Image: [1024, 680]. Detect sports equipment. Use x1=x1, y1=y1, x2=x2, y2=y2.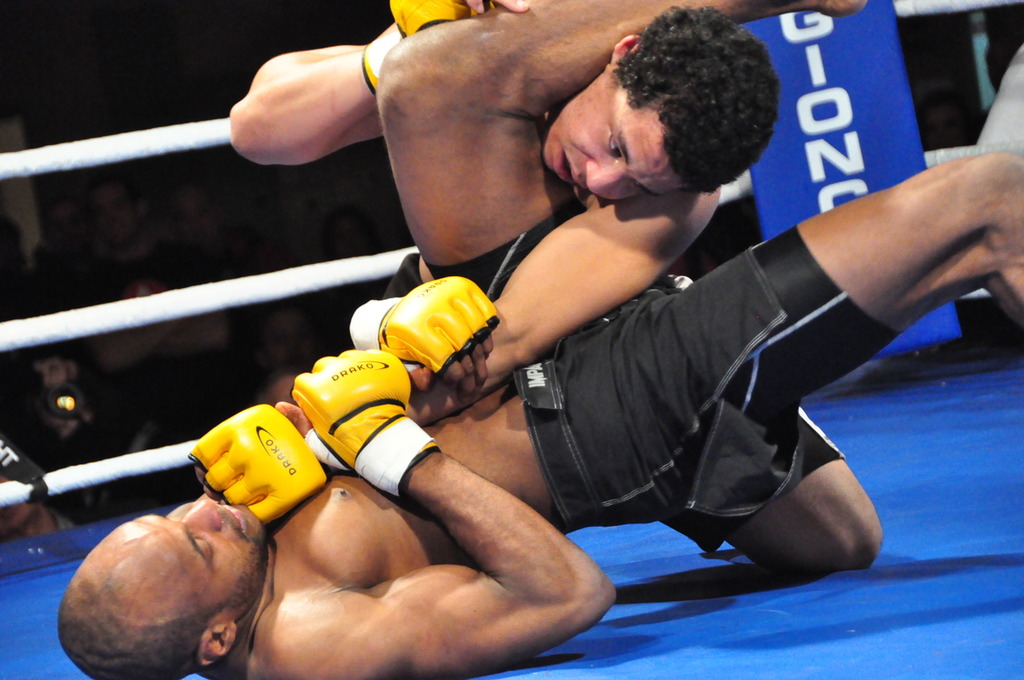
x1=290, y1=351, x2=440, y2=498.
